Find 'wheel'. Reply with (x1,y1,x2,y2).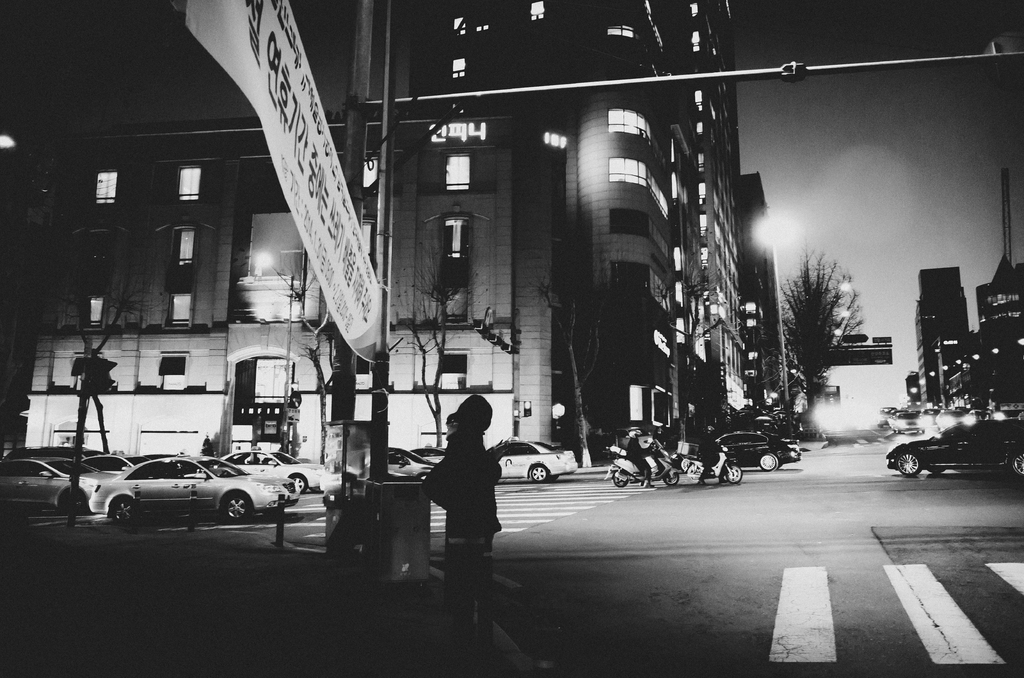
(289,470,311,497).
